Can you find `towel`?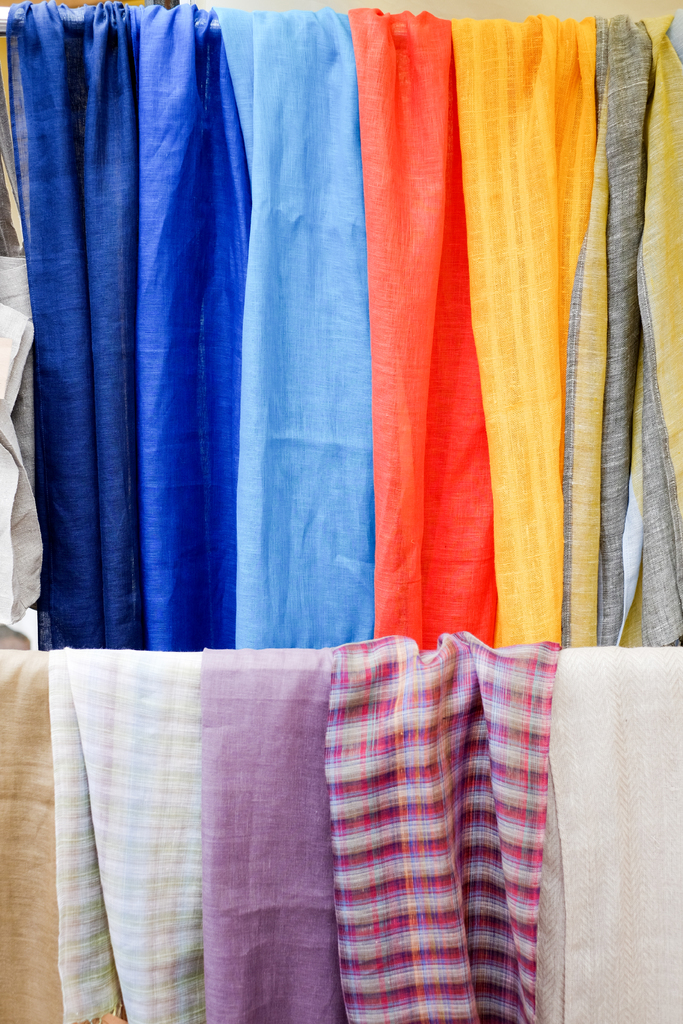
Yes, bounding box: [left=537, top=645, right=682, bottom=1023].
